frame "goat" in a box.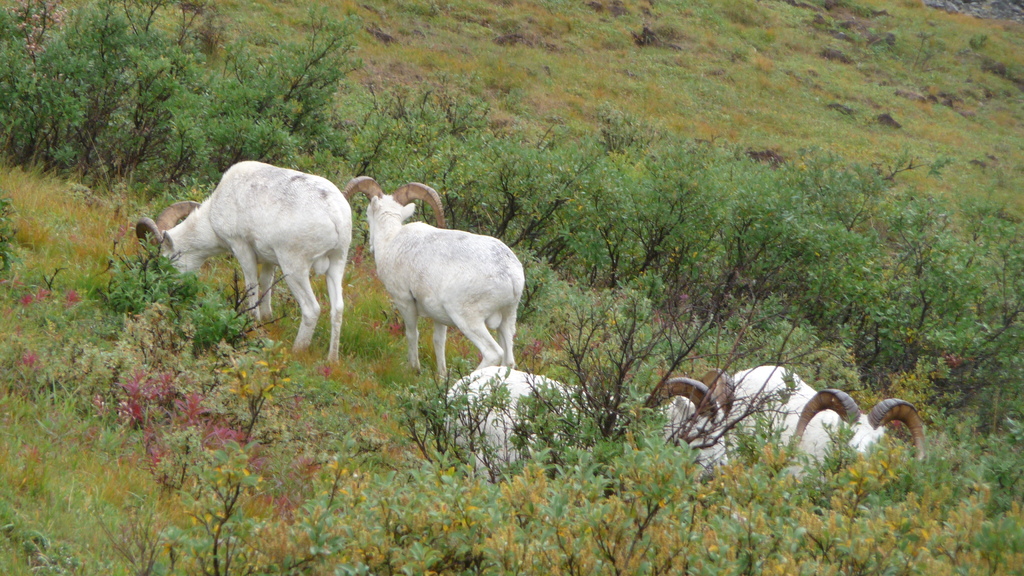
[338,183,529,374].
